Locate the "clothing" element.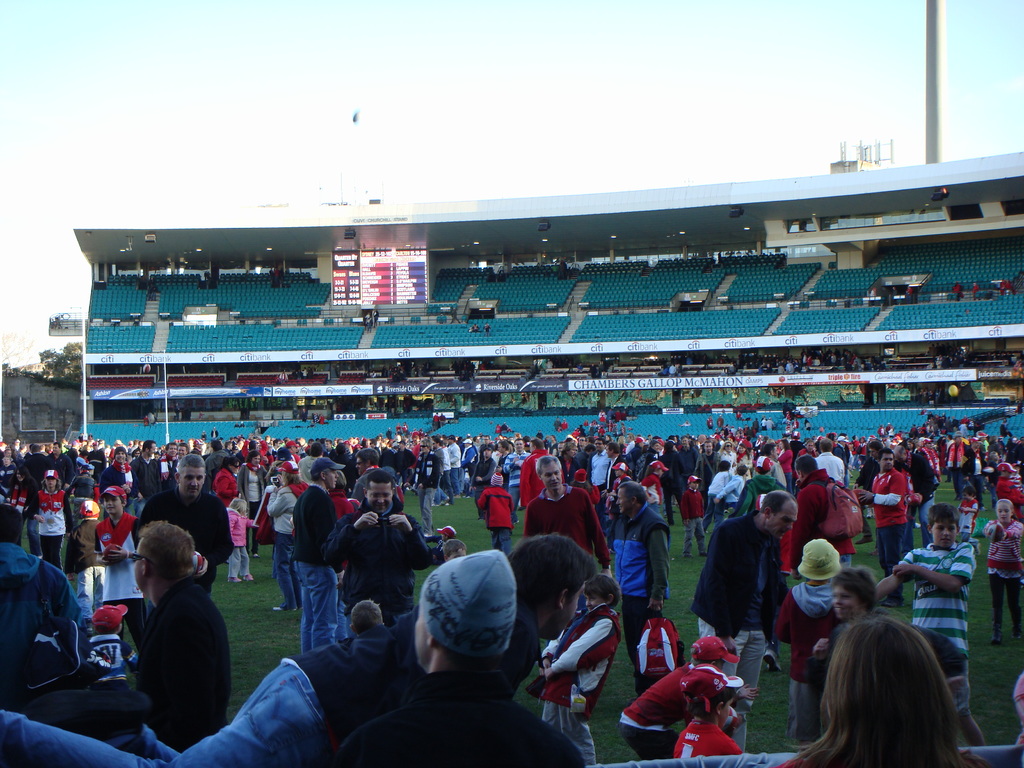
Element bbox: x1=691 y1=502 x2=799 y2=715.
